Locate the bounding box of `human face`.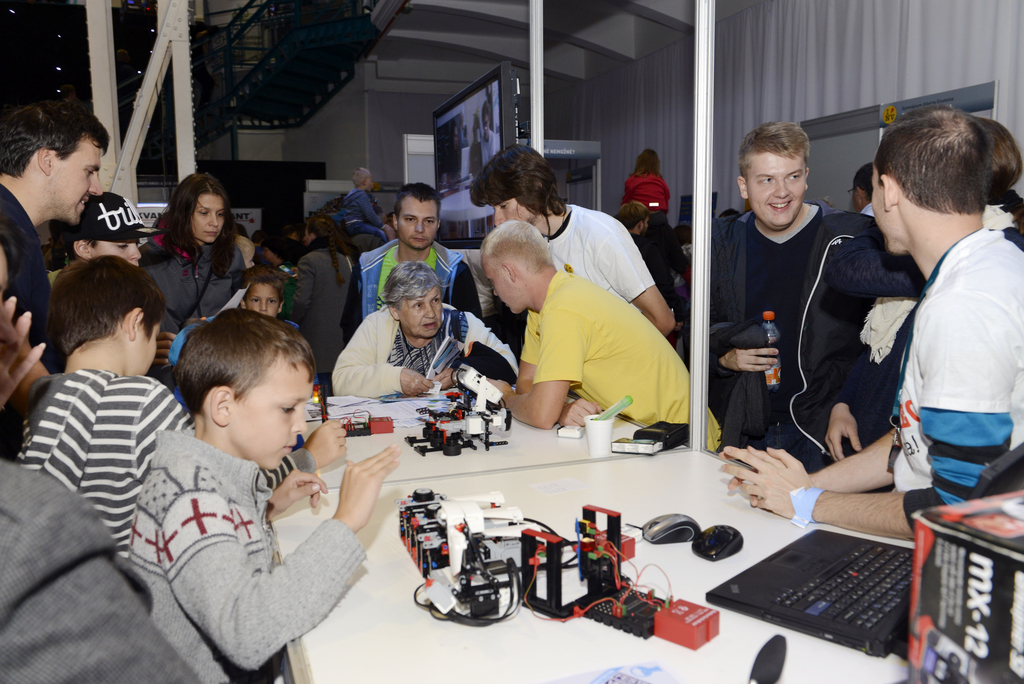
Bounding box: [227, 352, 324, 475].
